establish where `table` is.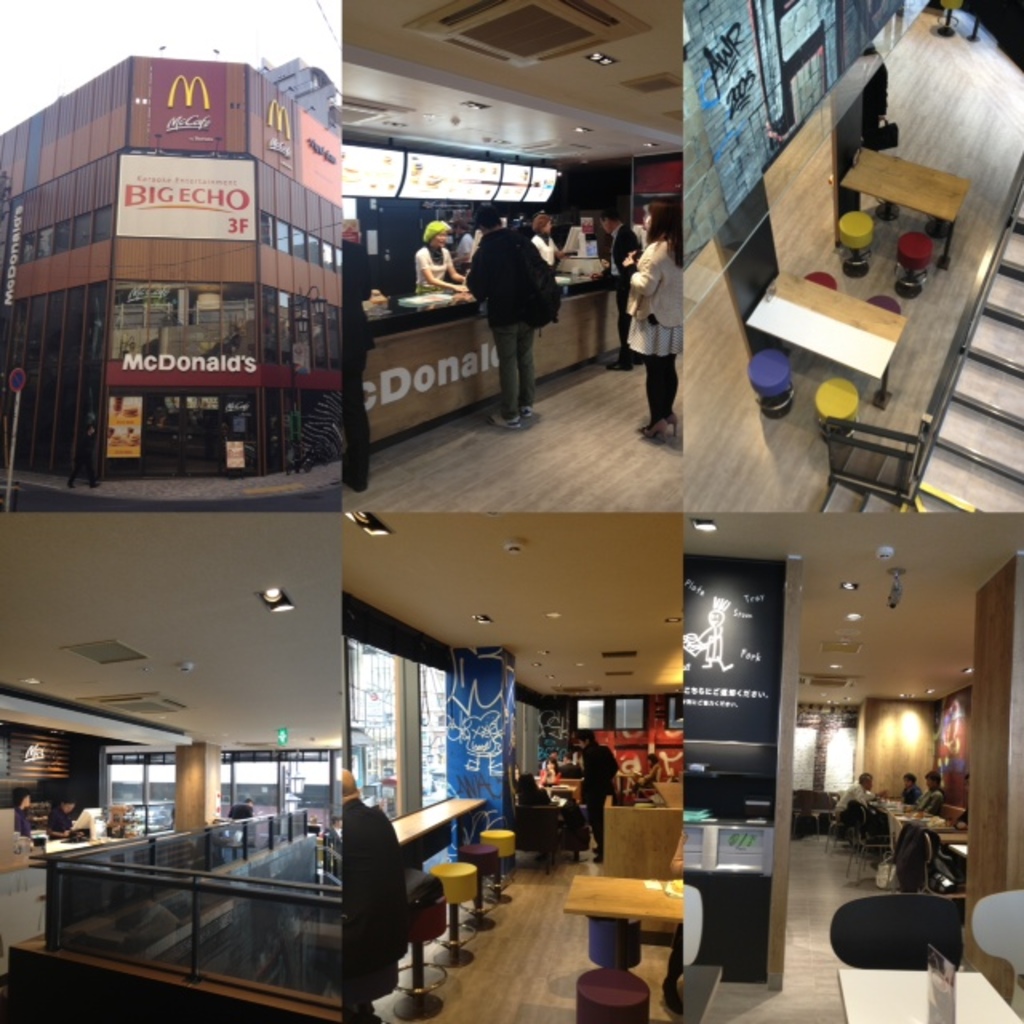
Established at 744,264,907,410.
